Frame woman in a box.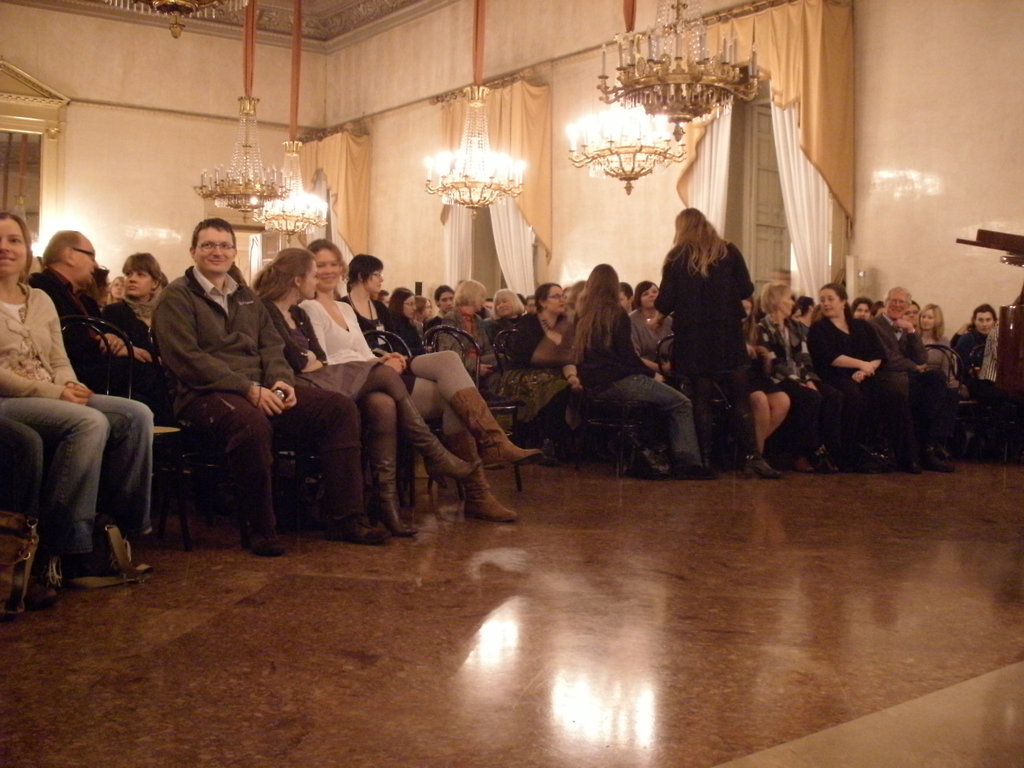
x1=641 y1=204 x2=749 y2=460.
